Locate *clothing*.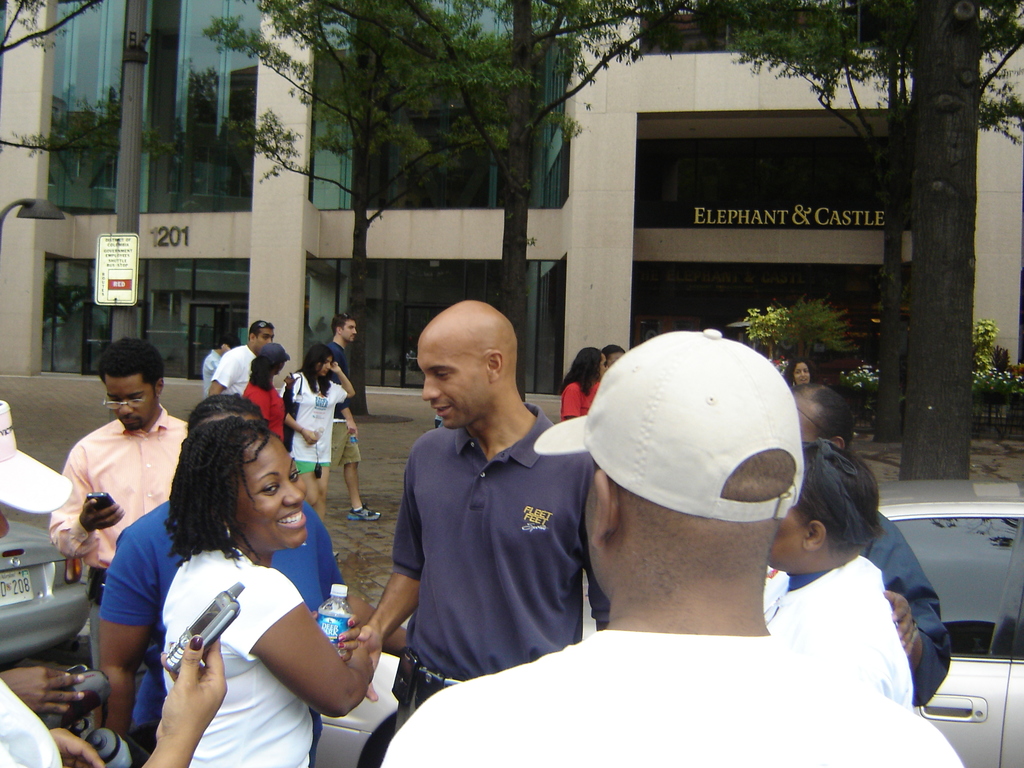
Bounding box: bbox=[97, 490, 346, 730].
